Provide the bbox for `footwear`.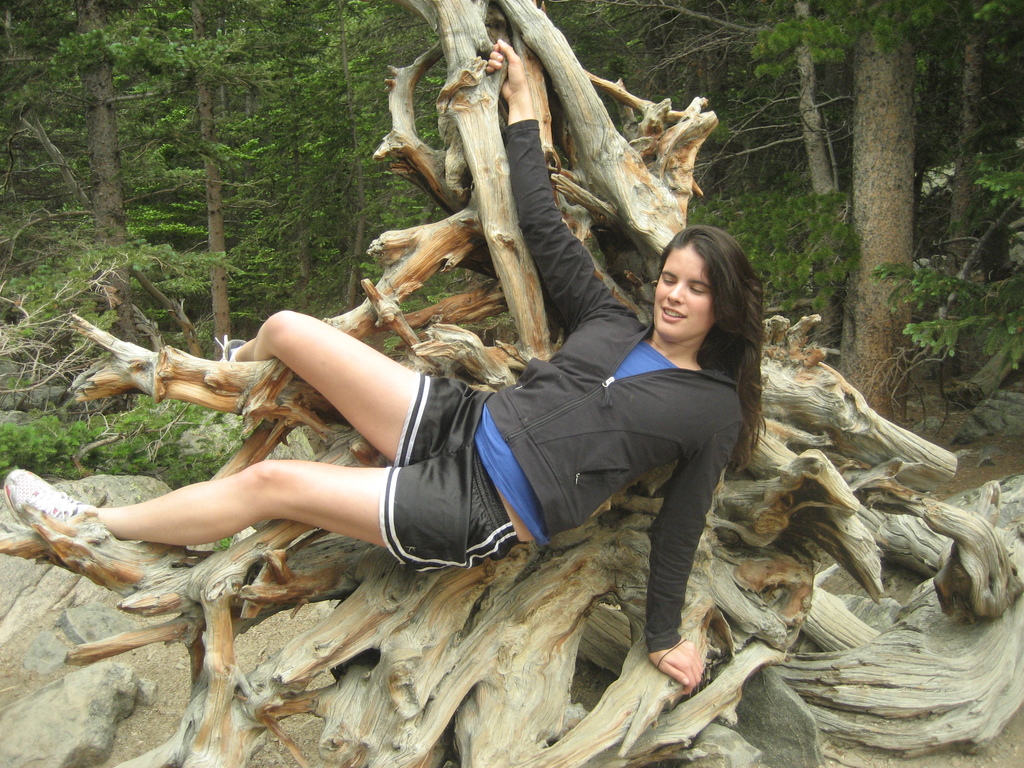
bbox(4, 471, 99, 538).
